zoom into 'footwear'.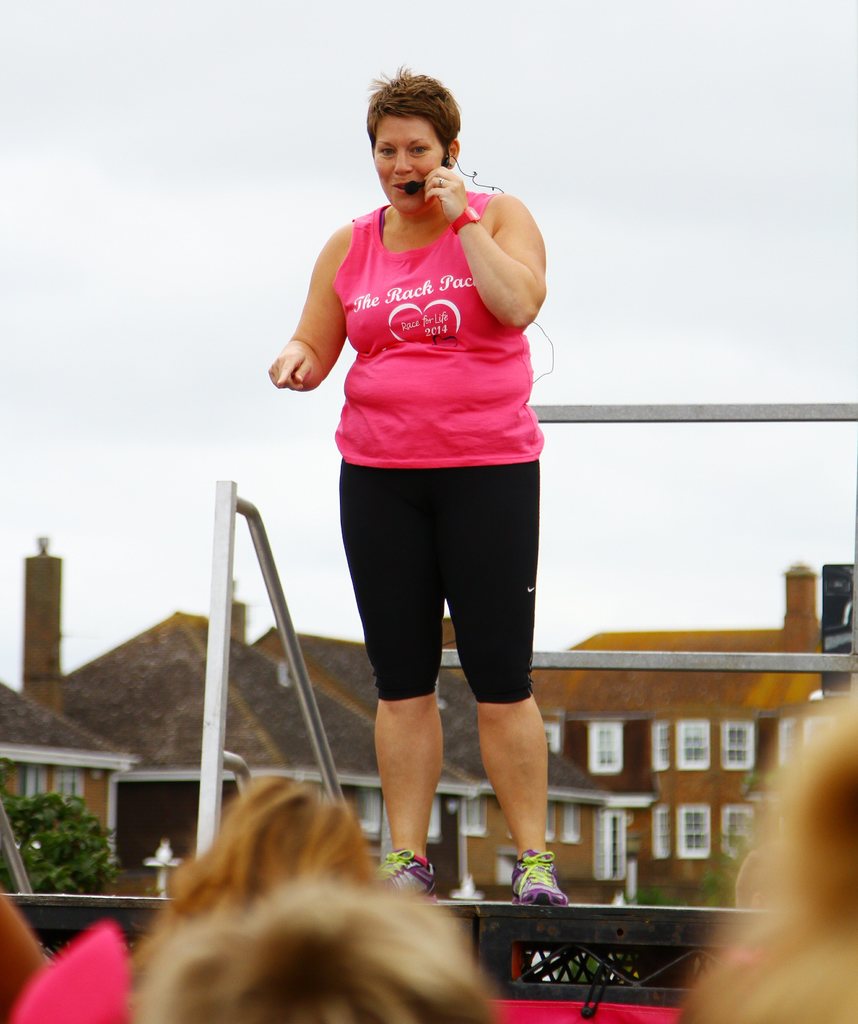
Zoom target: (left=512, top=838, right=565, bottom=910).
